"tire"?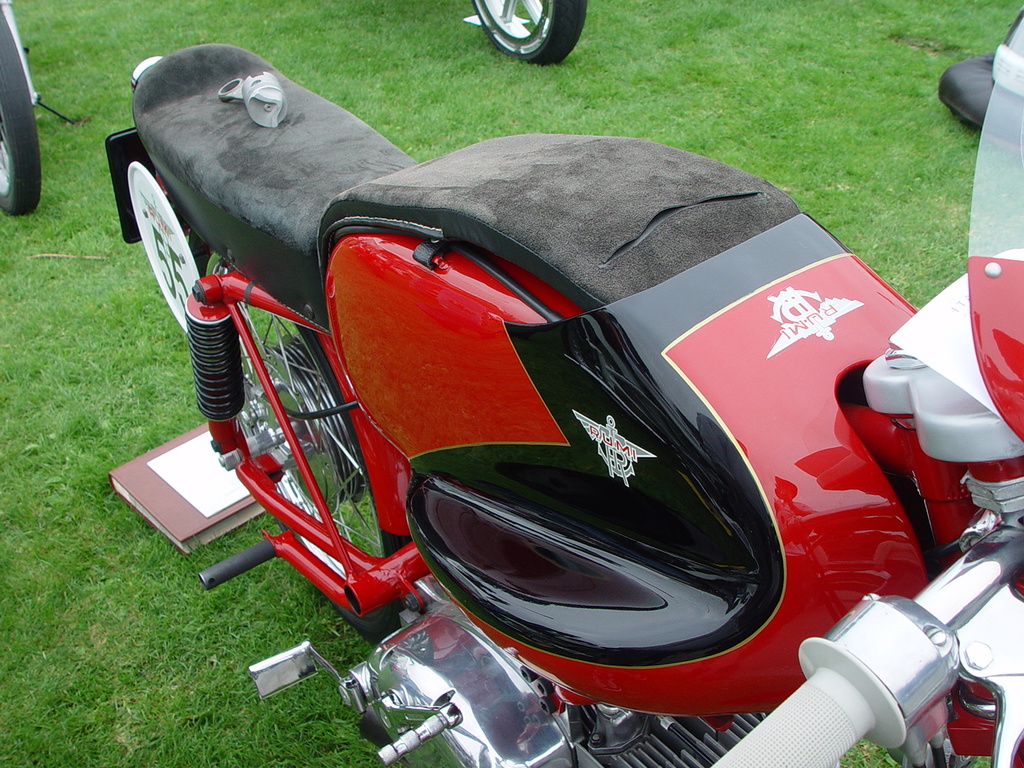
(x1=184, y1=234, x2=416, y2=650)
